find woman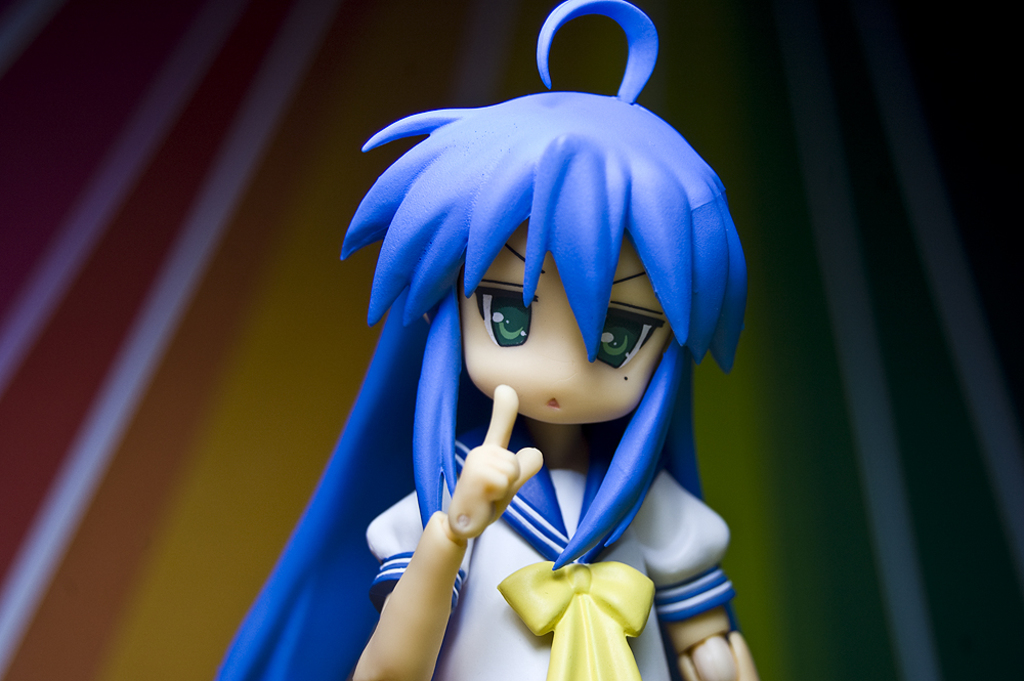
Rect(252, 48, 750, 653)
